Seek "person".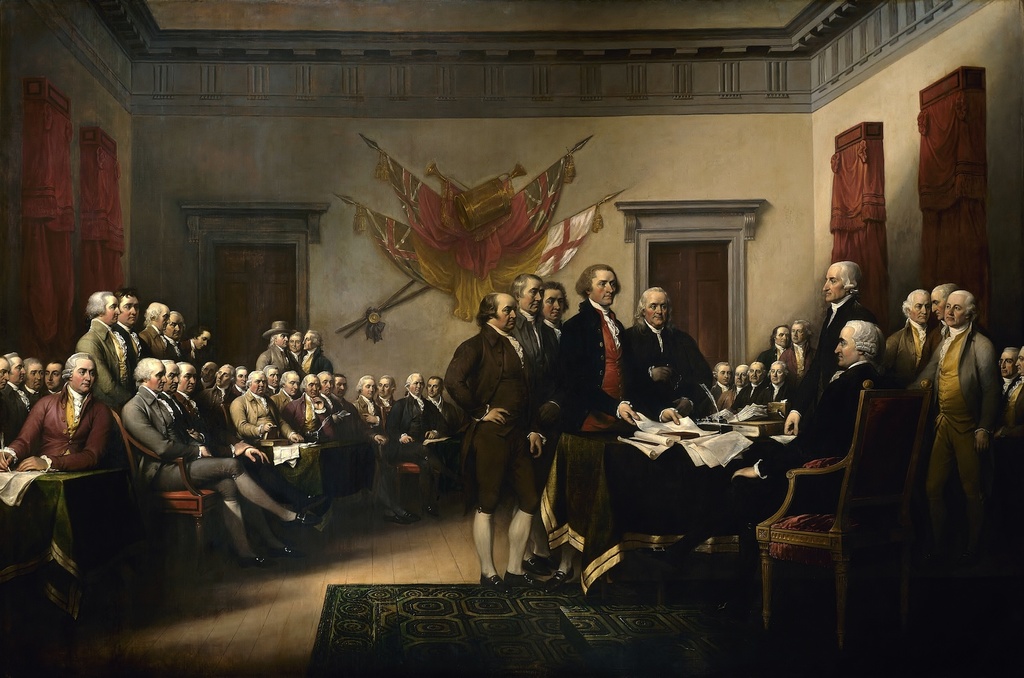
[x1=440, y1=285, x2=532, y2=594].
